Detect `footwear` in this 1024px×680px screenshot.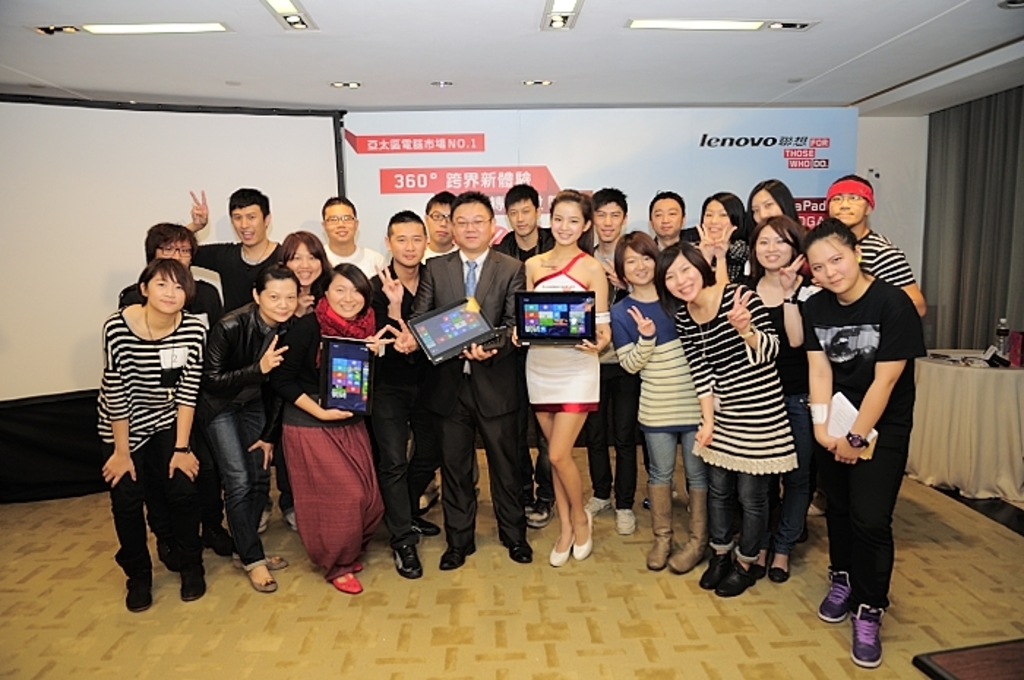
Detection: <region>666, 490, 707, 573</region>.
